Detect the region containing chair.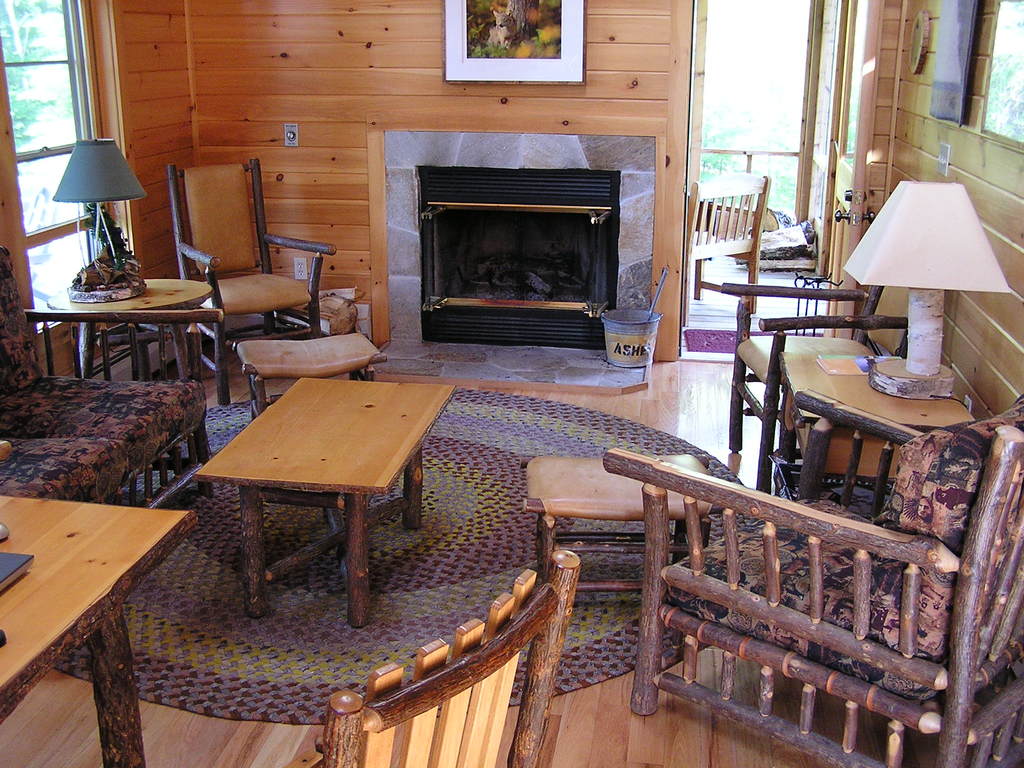
bbox=[165, 152, 337, 403].
